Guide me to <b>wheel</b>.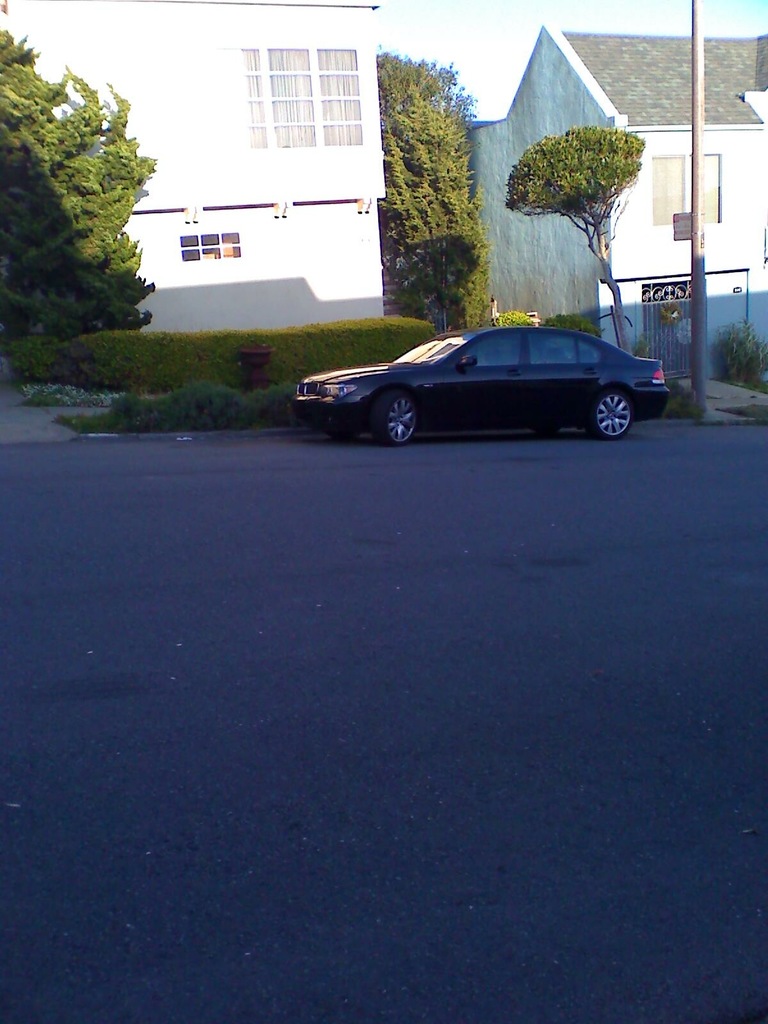
Guidance: 376,390,421,446.
